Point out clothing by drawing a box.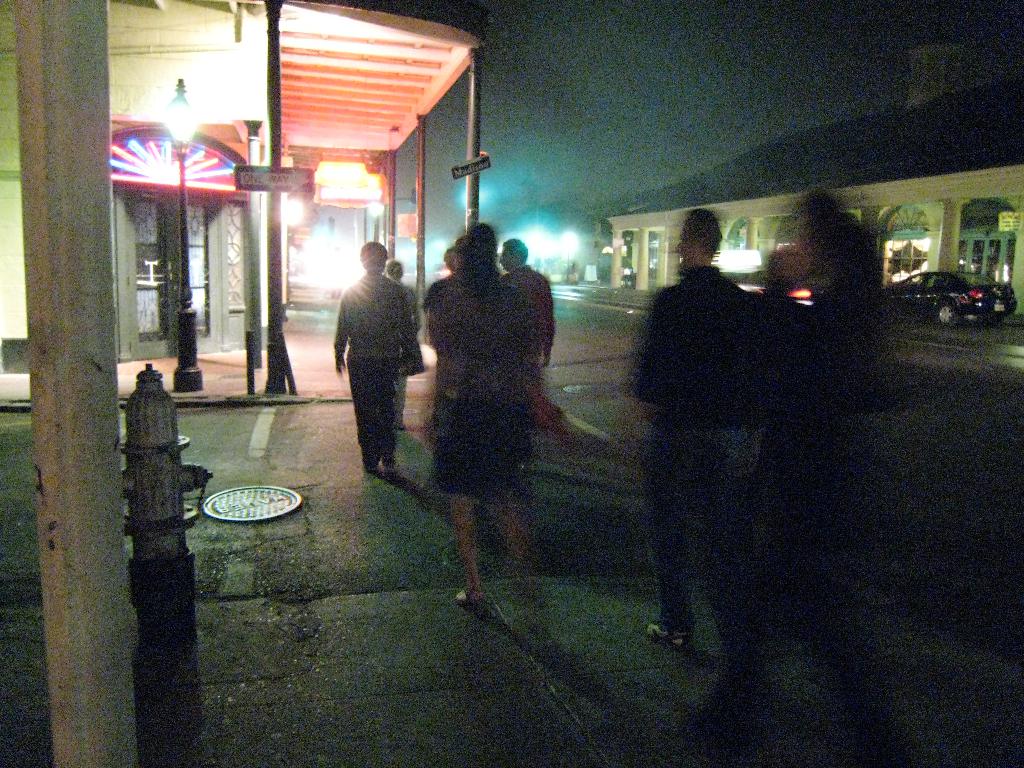
crop(424, 273, 534, 493).
